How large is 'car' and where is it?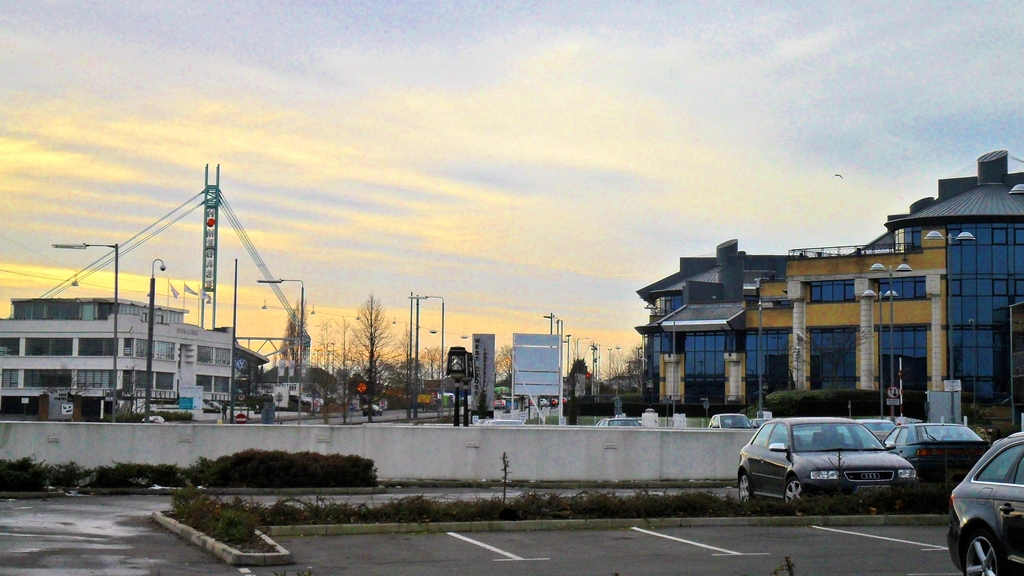
Bounding box: [x1=943, y1=433, x2=1023, y2=575].
